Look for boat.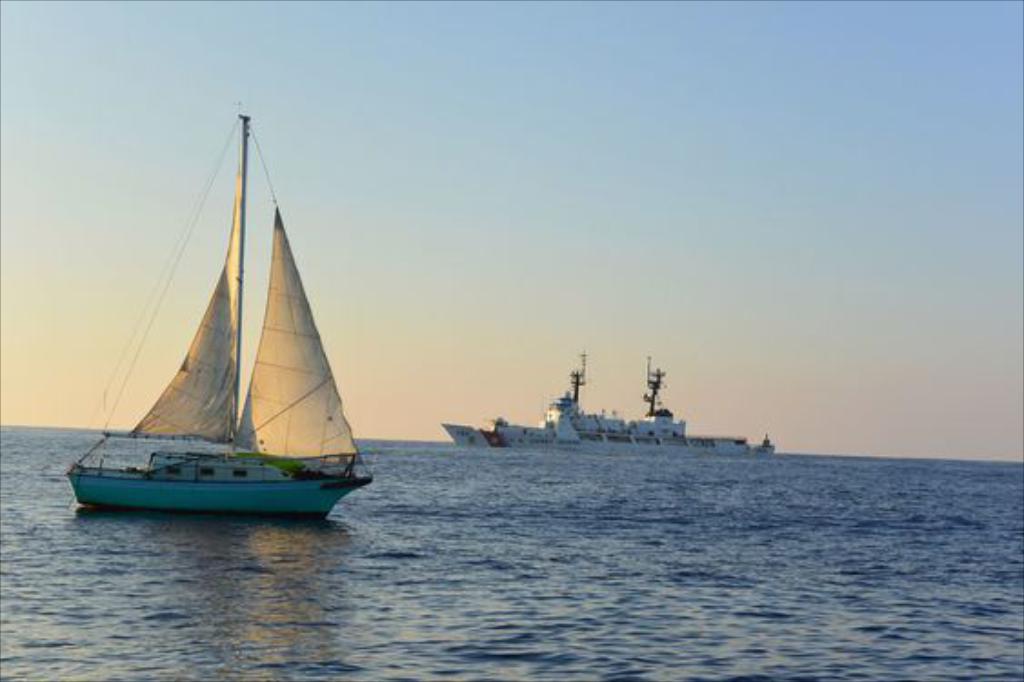
Found: (x1=51, y1=100, x2=389, y2=558).
